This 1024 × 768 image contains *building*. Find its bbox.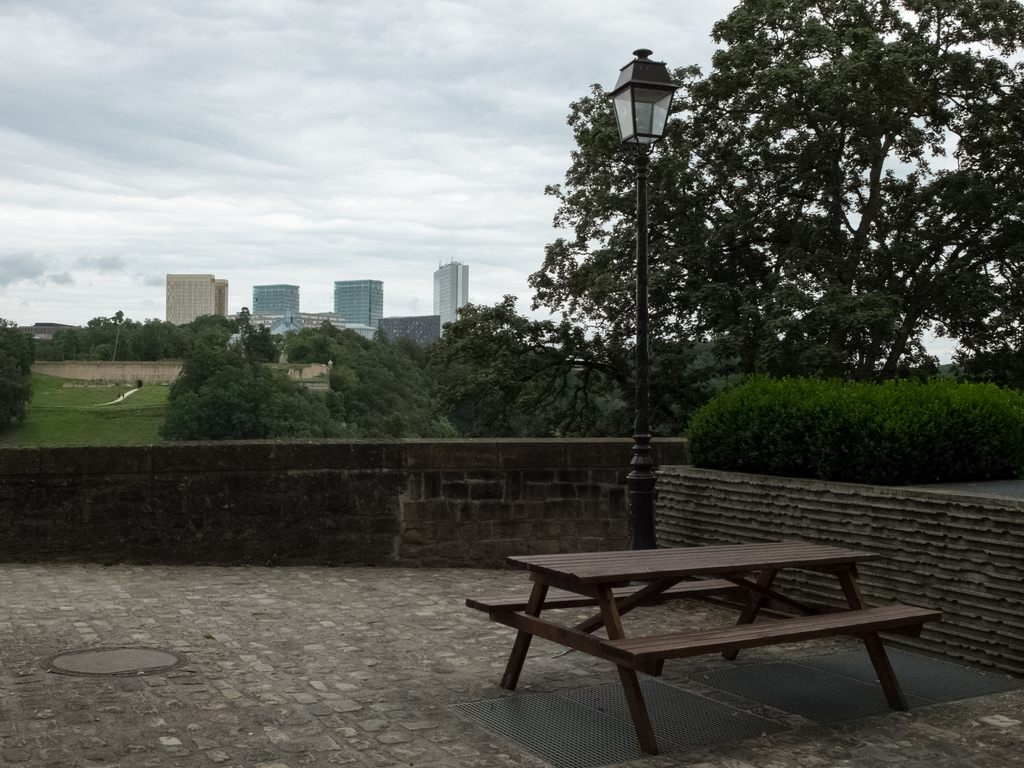
x1=438, y1=266, x2=472, y2=338.
